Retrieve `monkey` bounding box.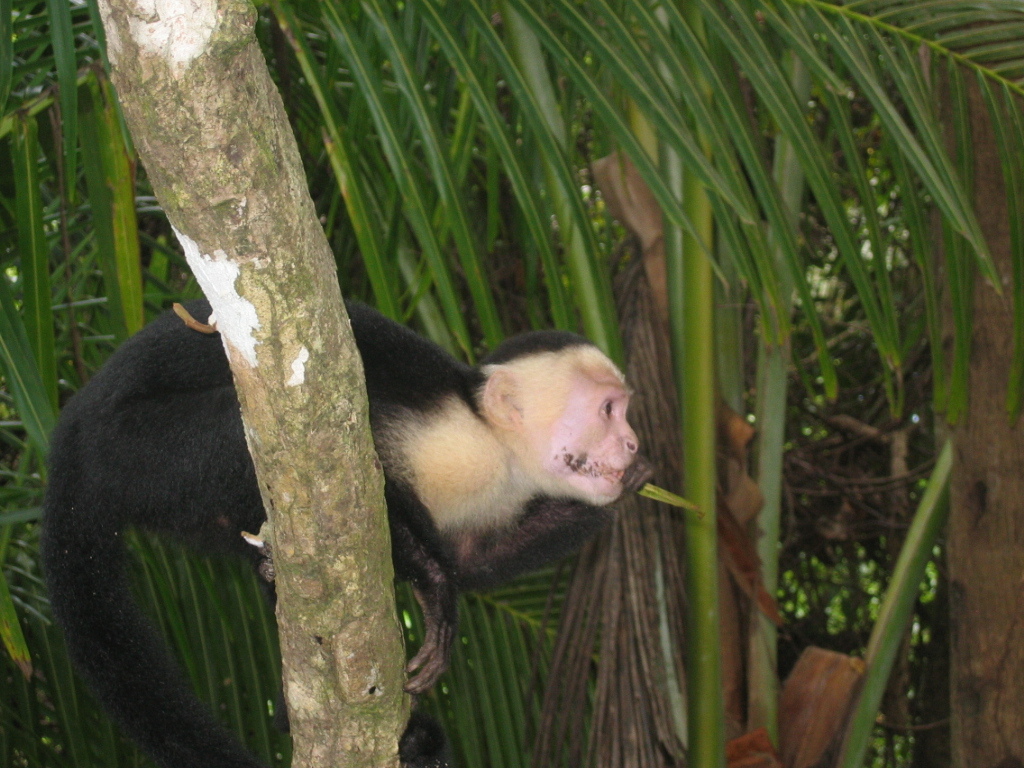
Bounding box: [left=80, top=277, right=687, bottom=727].
